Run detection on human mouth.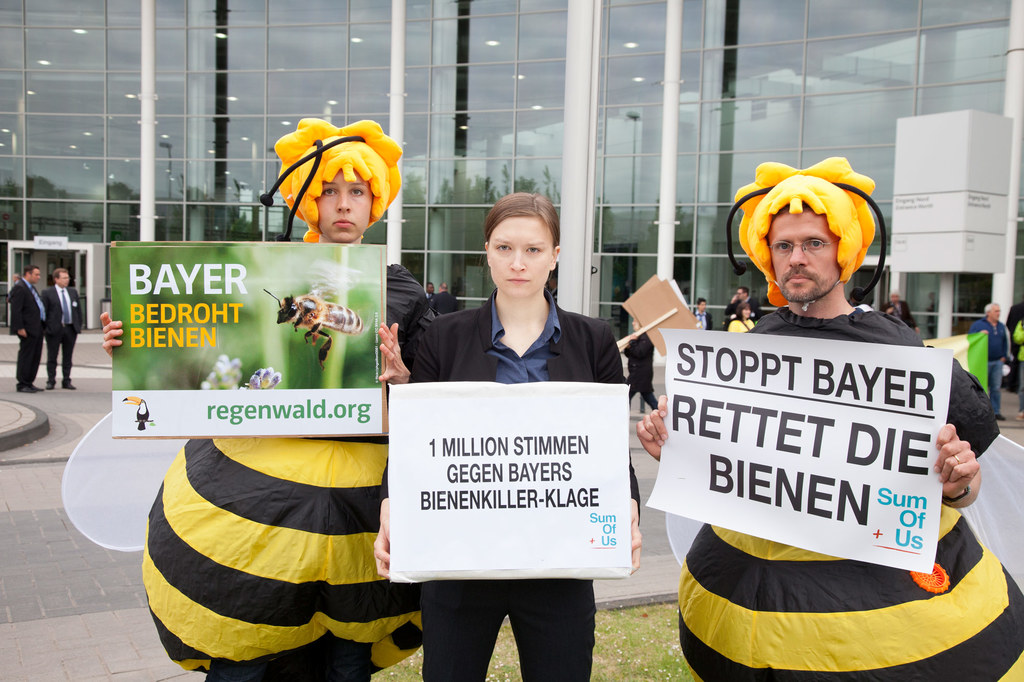
Result: x1=504, y1=275, x2=531, y2=289.
